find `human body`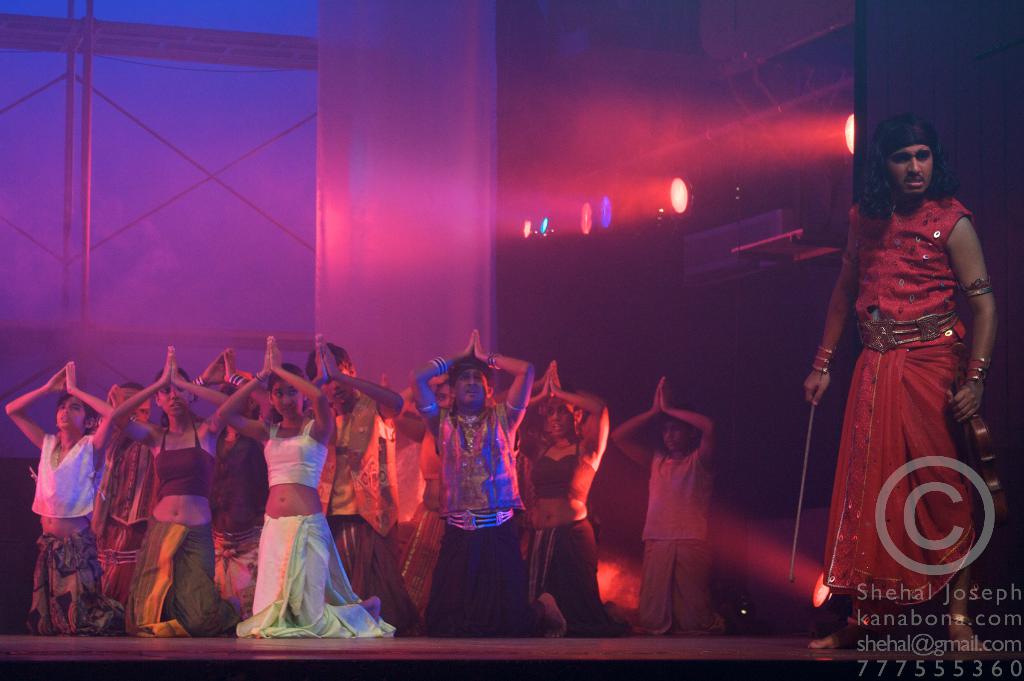
(left=120, top=346, right=242, bottom=644)
